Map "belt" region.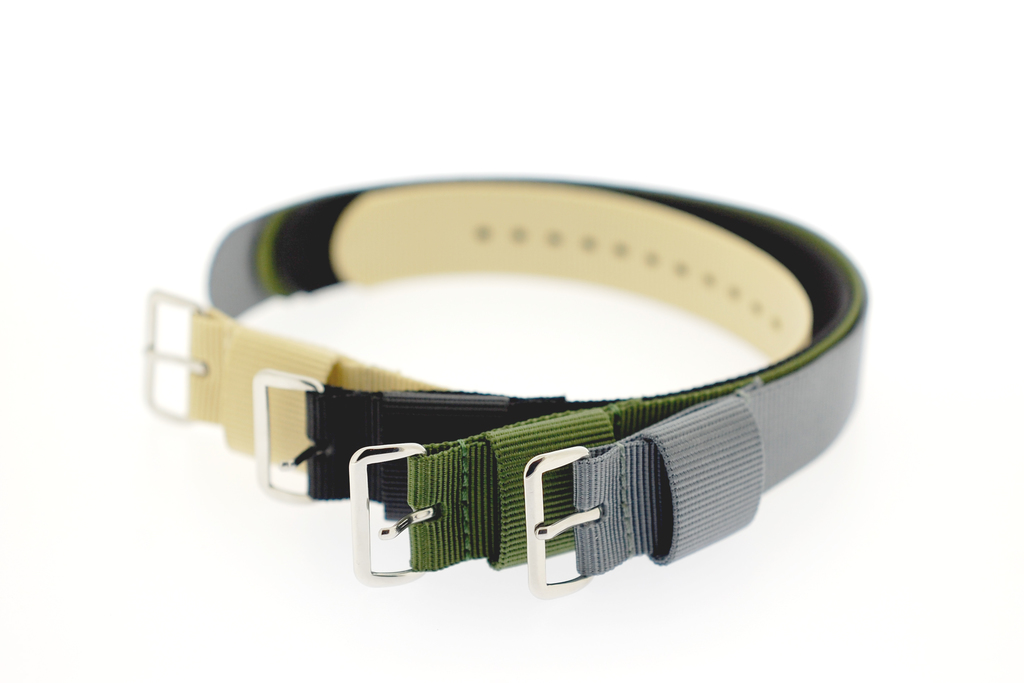
Mapped to 252/176/848/502.
